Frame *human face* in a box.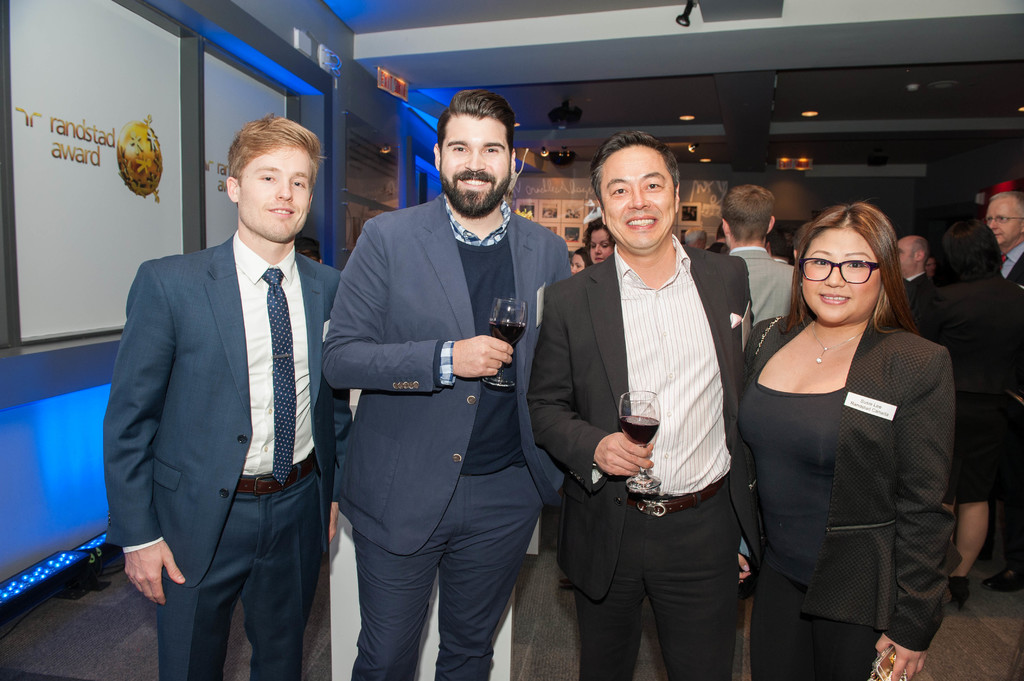
(583, 230, 613, 263).
